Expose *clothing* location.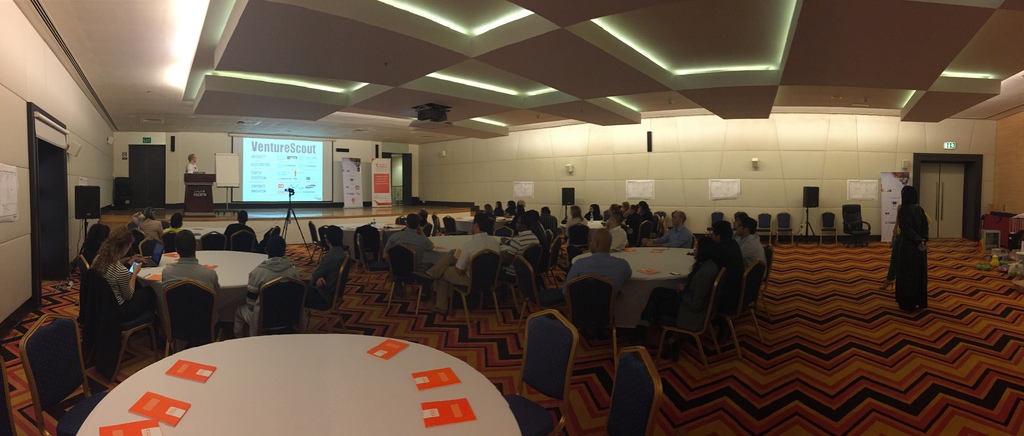
Exposed at 161 254 220 330.
